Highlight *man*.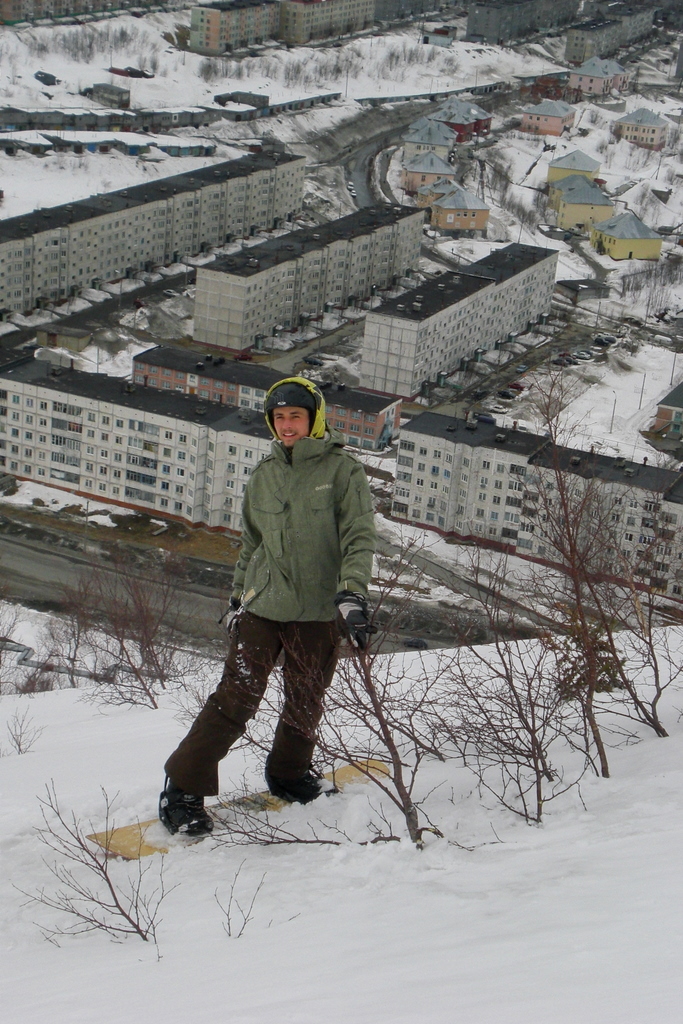
Highlighted region: [199,375,399,819].
